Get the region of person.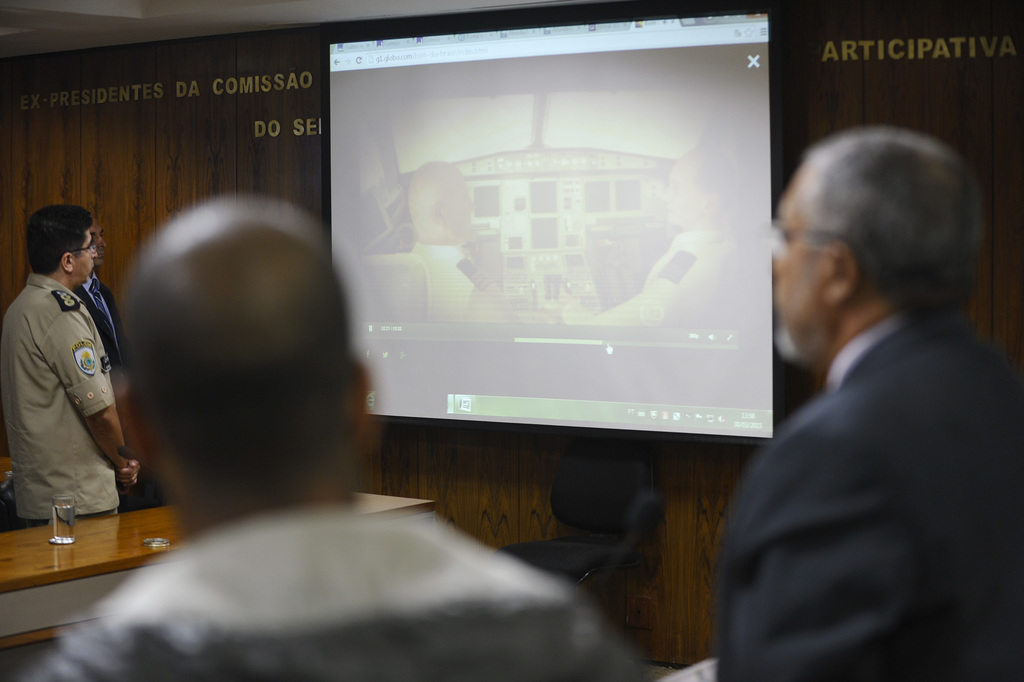
bbox=[713, 127, 1023, 681].
